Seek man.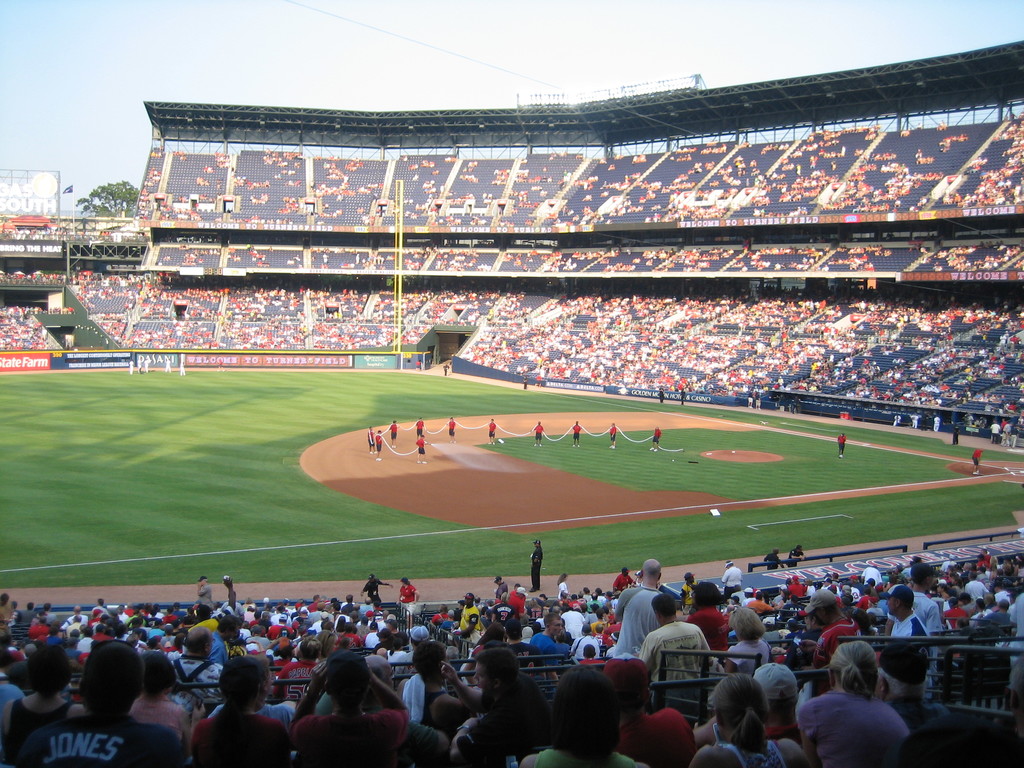
box(570, 418, 583, 451).
